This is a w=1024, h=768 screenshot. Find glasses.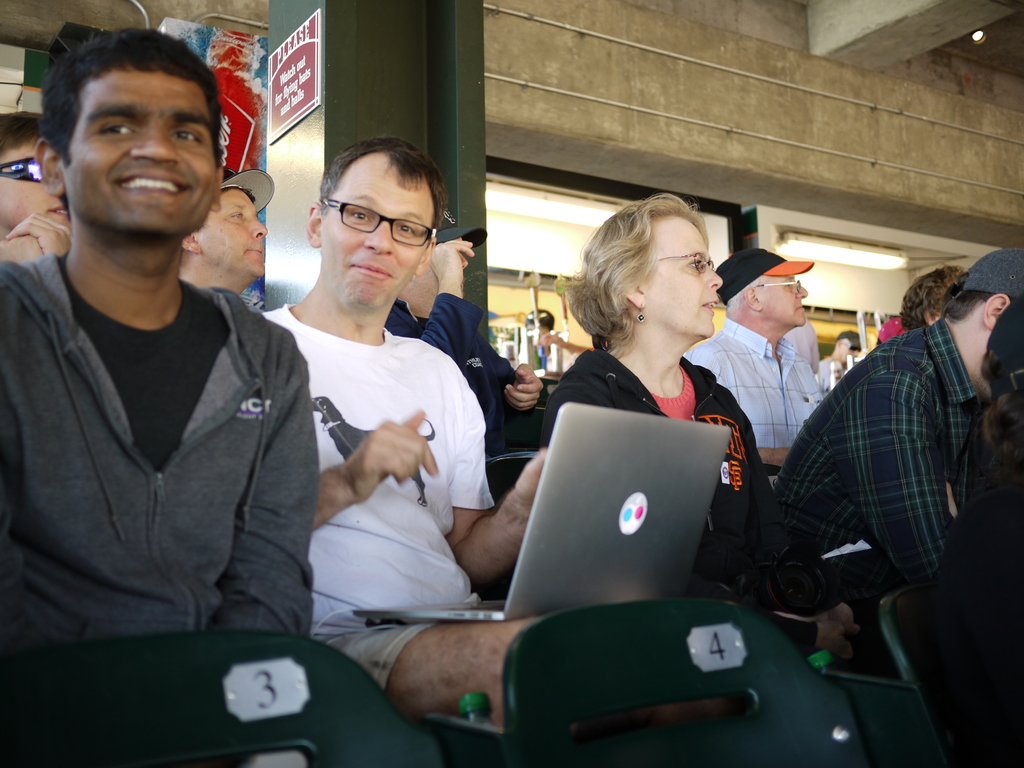
Bounding box: [638, 258, 712, 275].
